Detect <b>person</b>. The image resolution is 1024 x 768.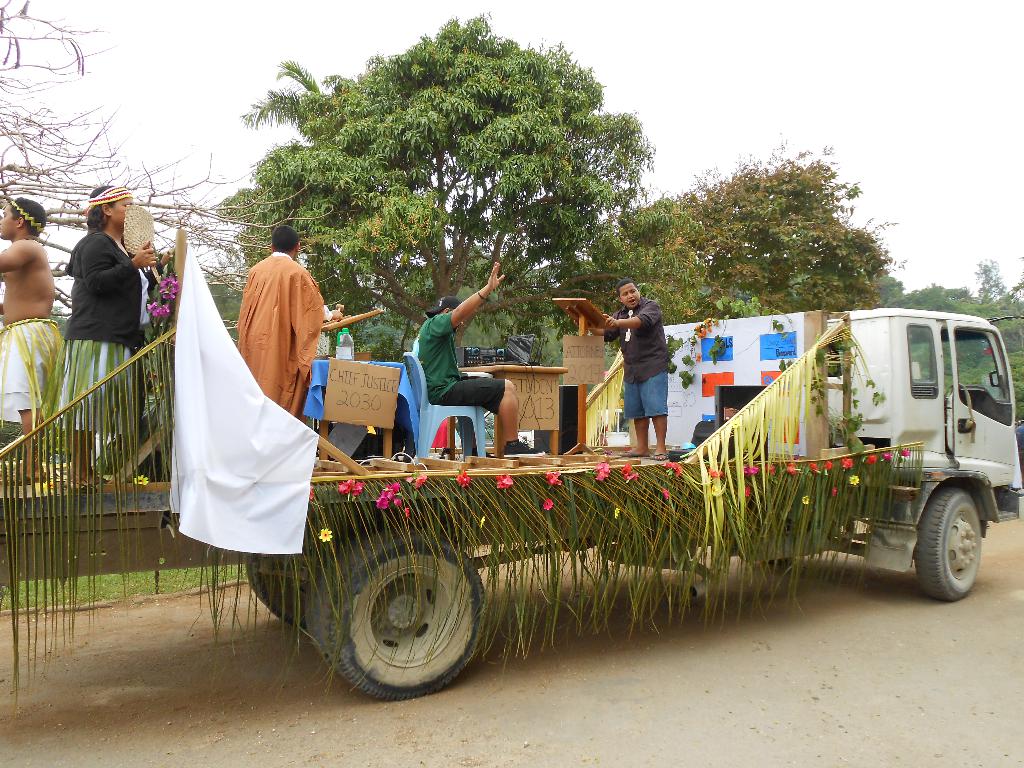
pyautogui.locateOnScreen(239, 226, 324, 426).
